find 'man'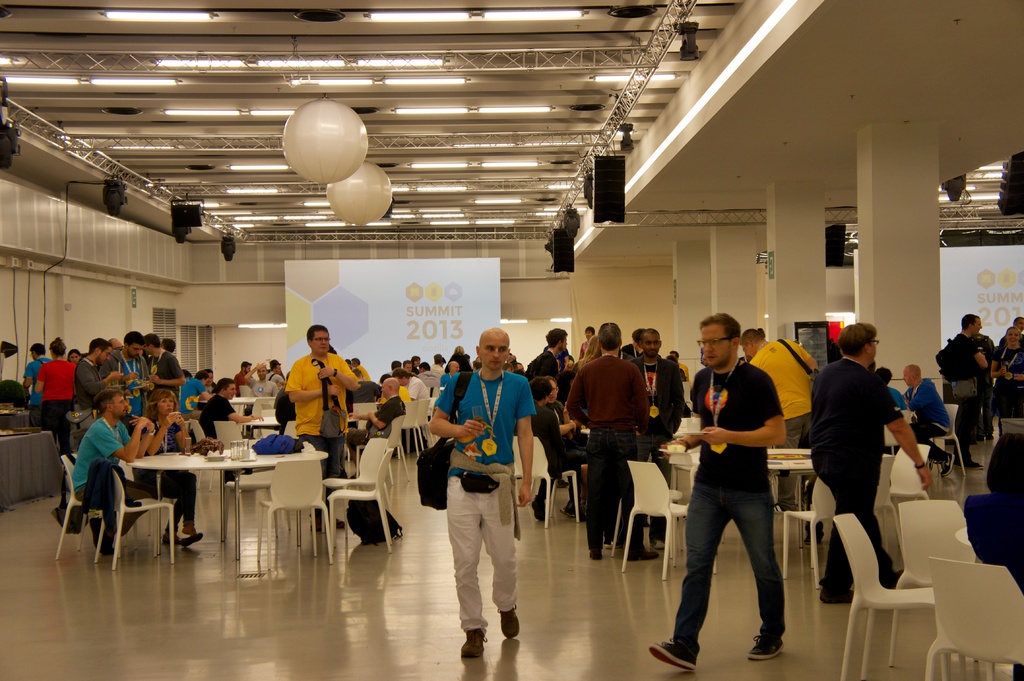
x1=25, y1=346, x2=47, y2=422
